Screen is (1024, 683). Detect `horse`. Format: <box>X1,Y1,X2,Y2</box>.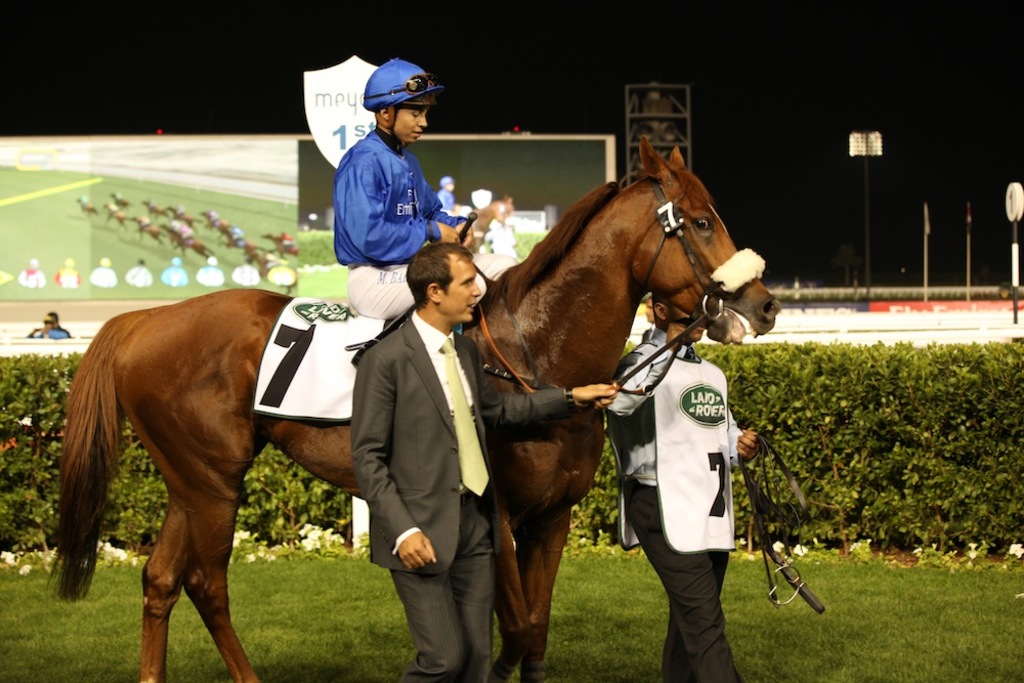
<box>196,208,229,245</box>.
